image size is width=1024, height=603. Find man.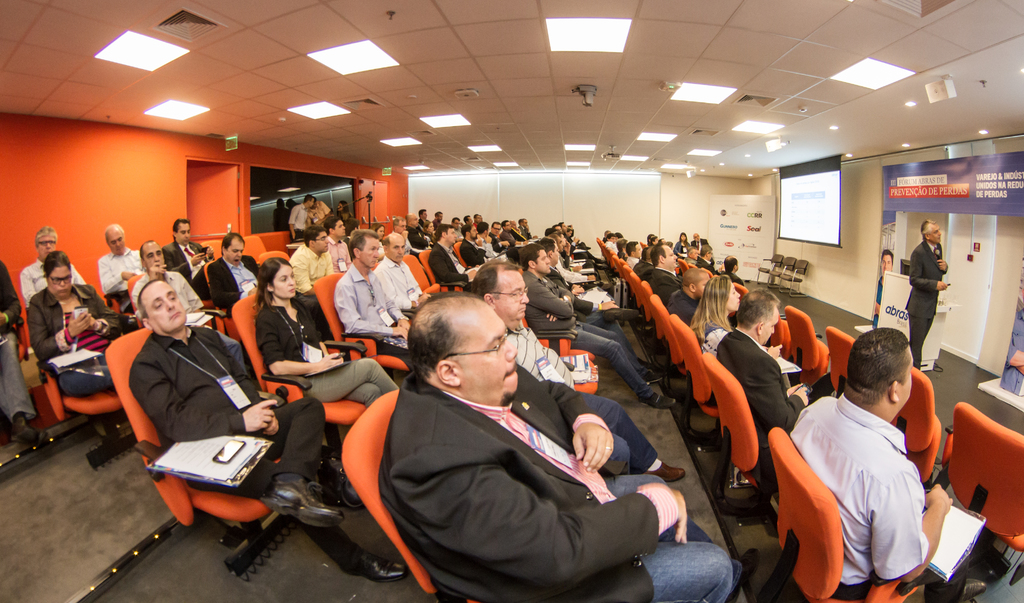
rect(288, 193, 320, 241).
